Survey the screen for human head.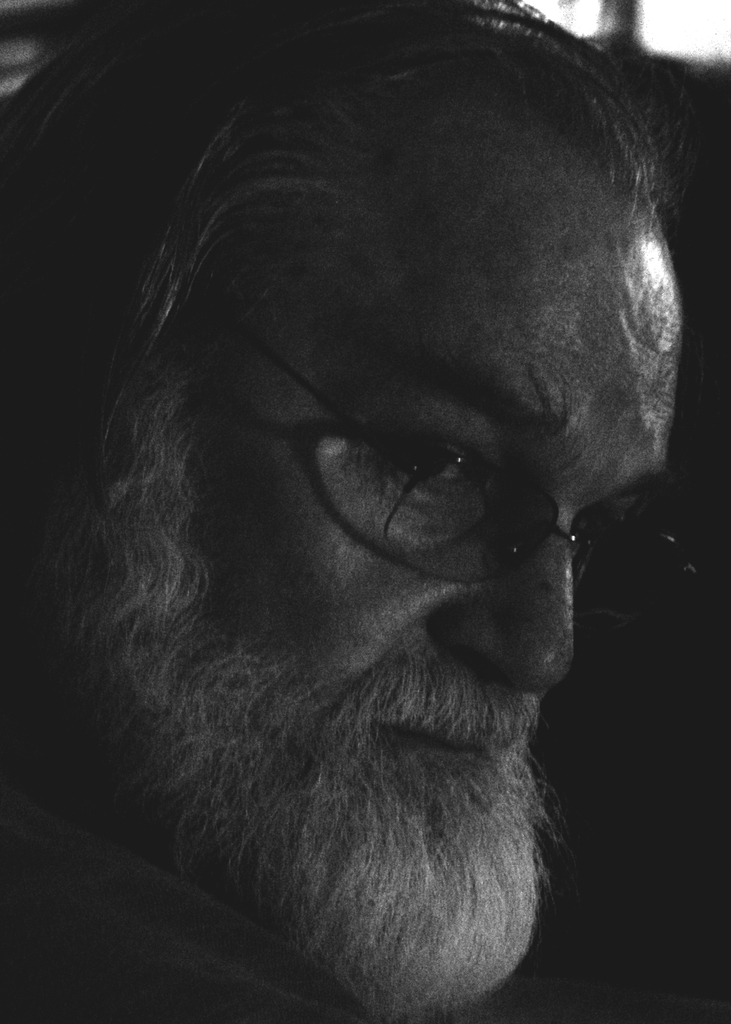
Survey found: 40, 1, 671, 998.
